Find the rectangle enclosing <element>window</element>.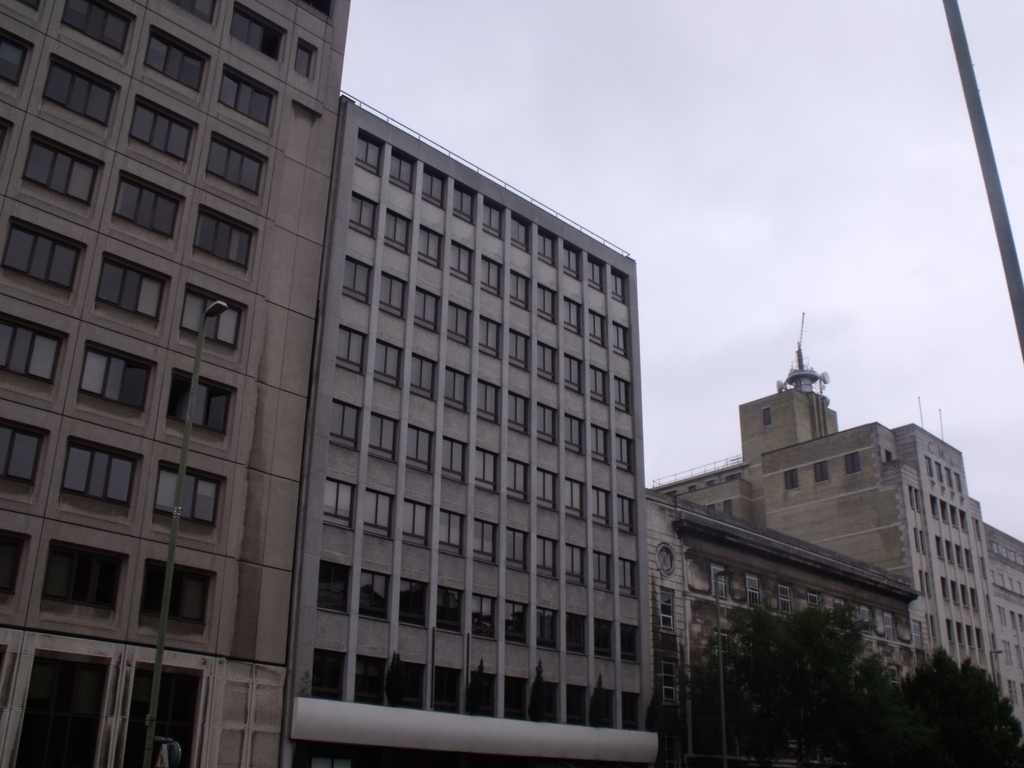
box(507, 330, 527, 372).
